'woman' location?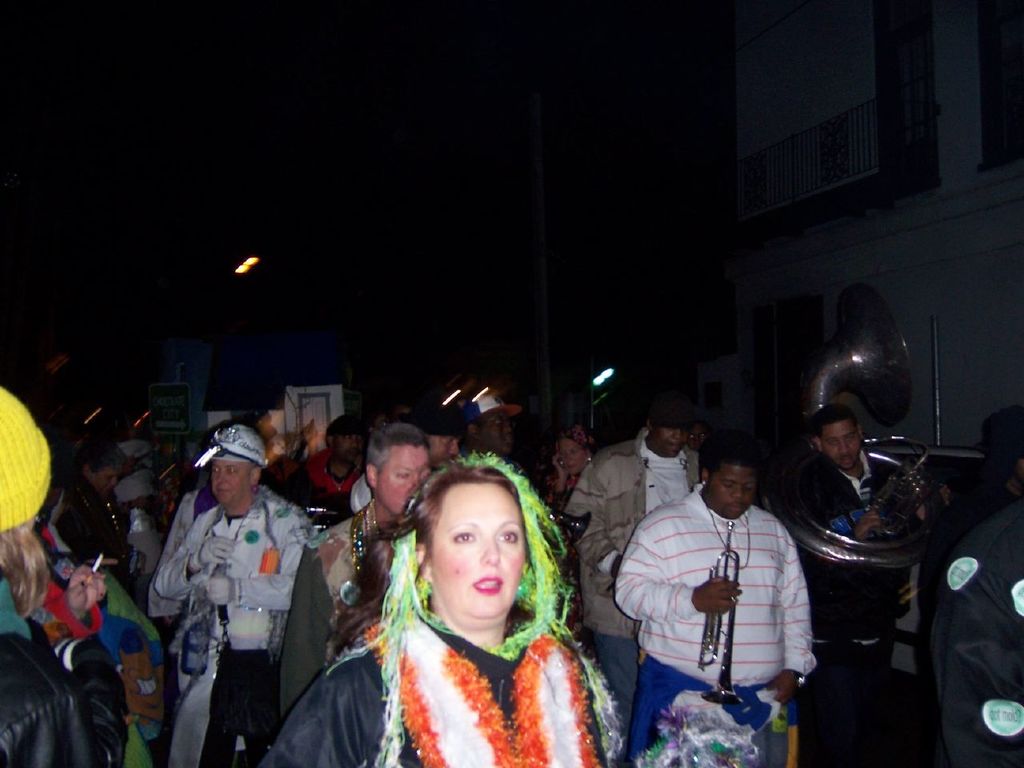
pyautogui.locateOnScreen(555, 430, 603, 516)
